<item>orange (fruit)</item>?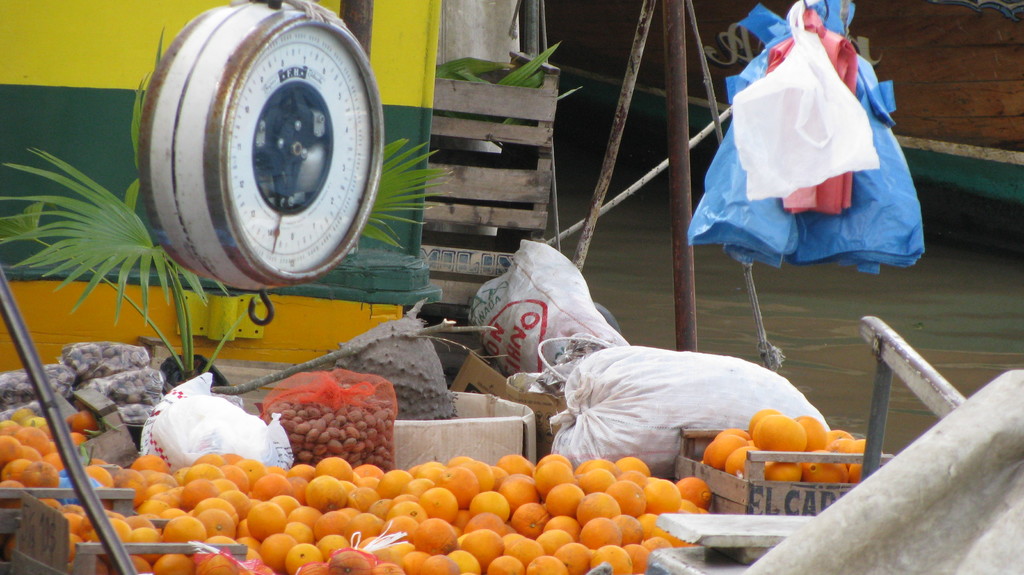
287/541/319/574
